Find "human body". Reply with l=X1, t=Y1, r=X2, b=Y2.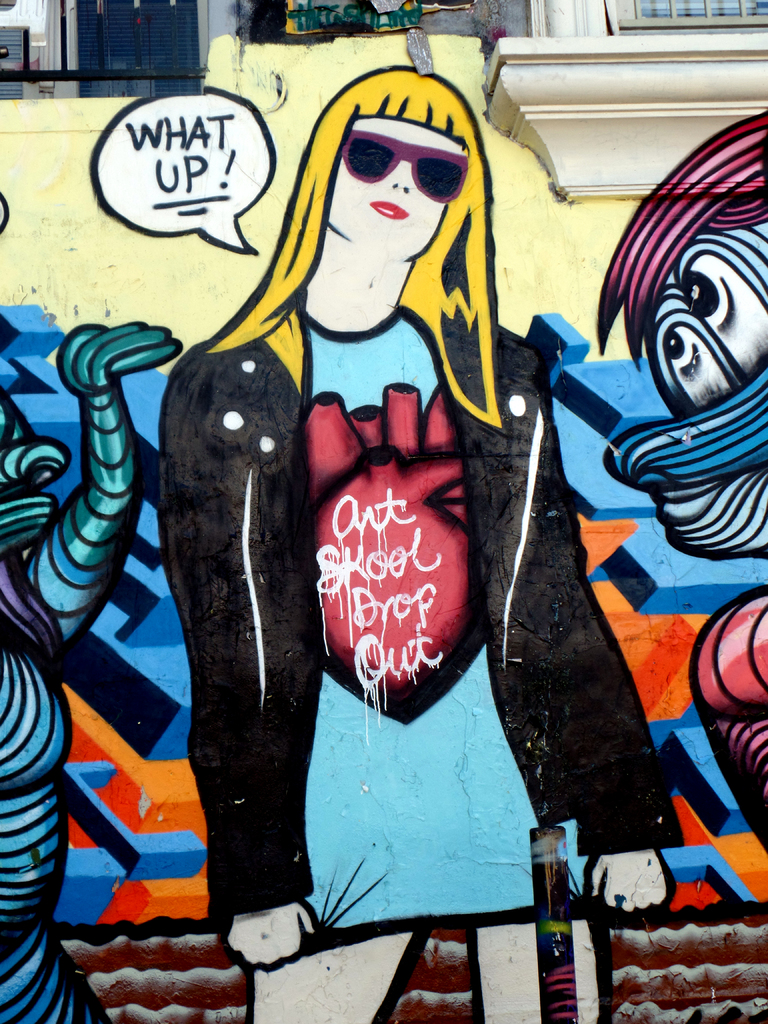
l=585, t=116, r=767, b=832.
